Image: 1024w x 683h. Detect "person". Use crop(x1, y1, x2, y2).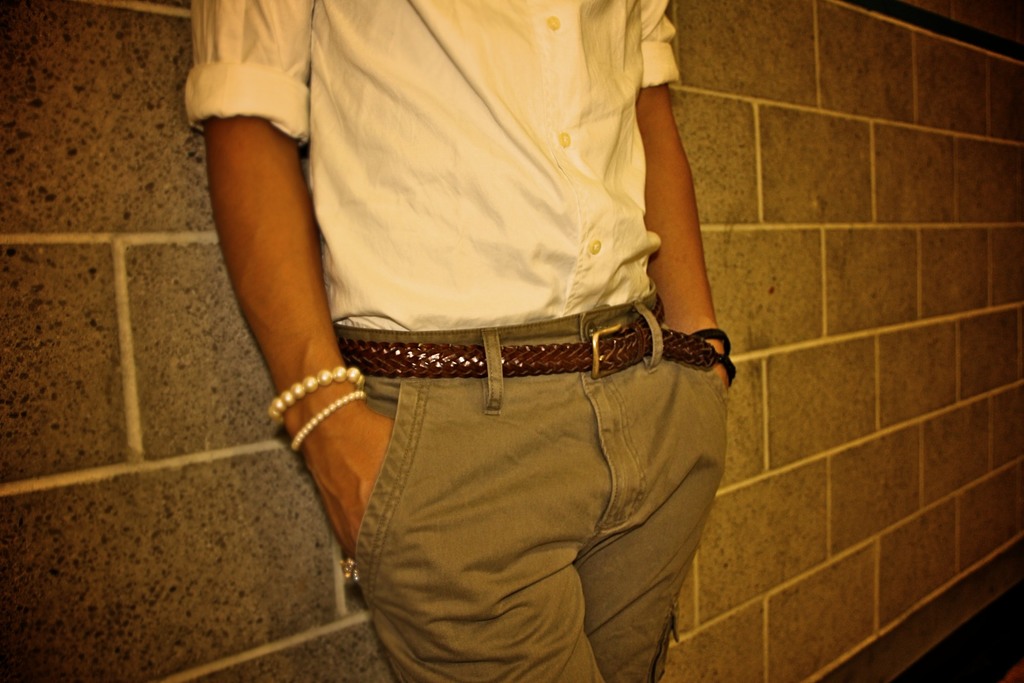
crop(194, 0, 732, 682).
